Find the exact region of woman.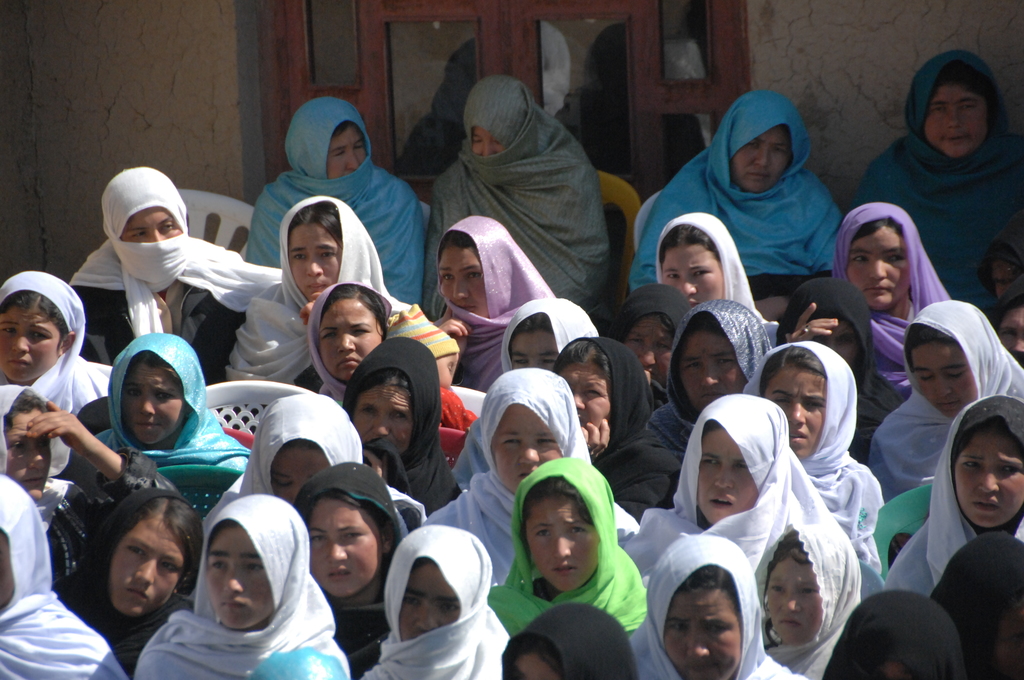
Exact region: <bbox>68, 165, 273, 389</bbox>.
